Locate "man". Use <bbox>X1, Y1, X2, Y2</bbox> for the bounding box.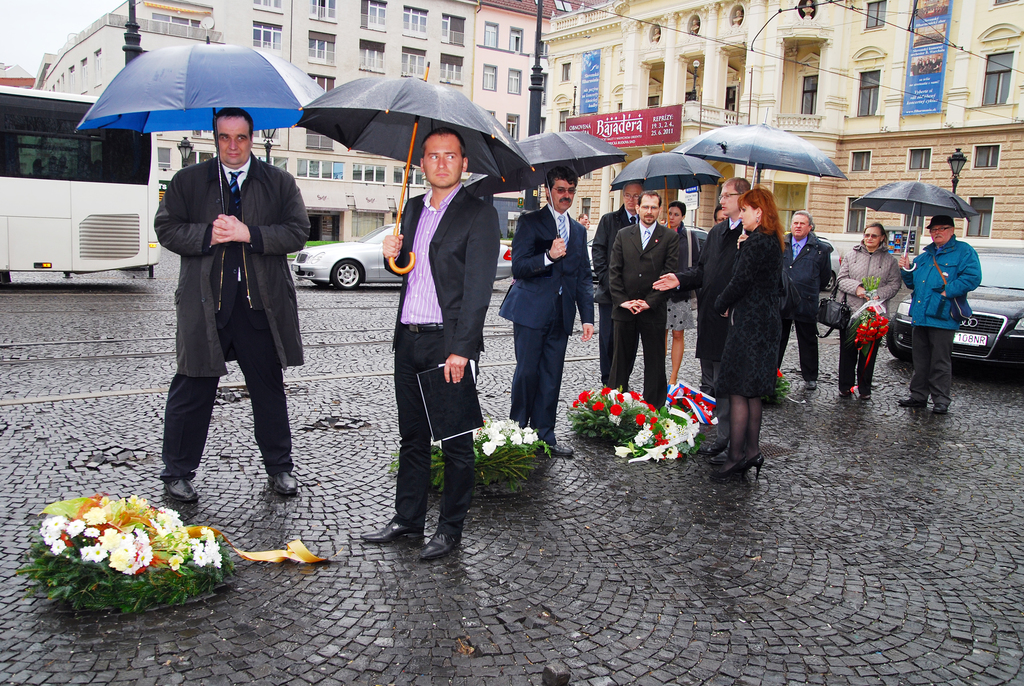
<bbox>776, 210, 834, 395</bbox>.
